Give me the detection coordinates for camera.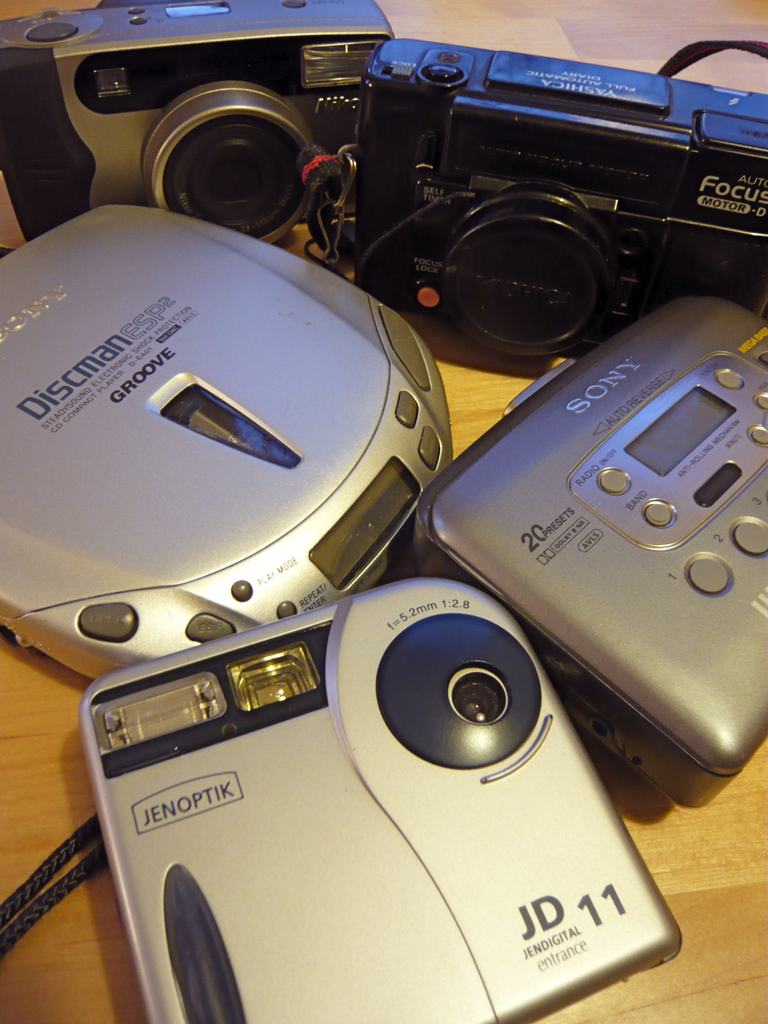
region(401, 291, 767, 808).
